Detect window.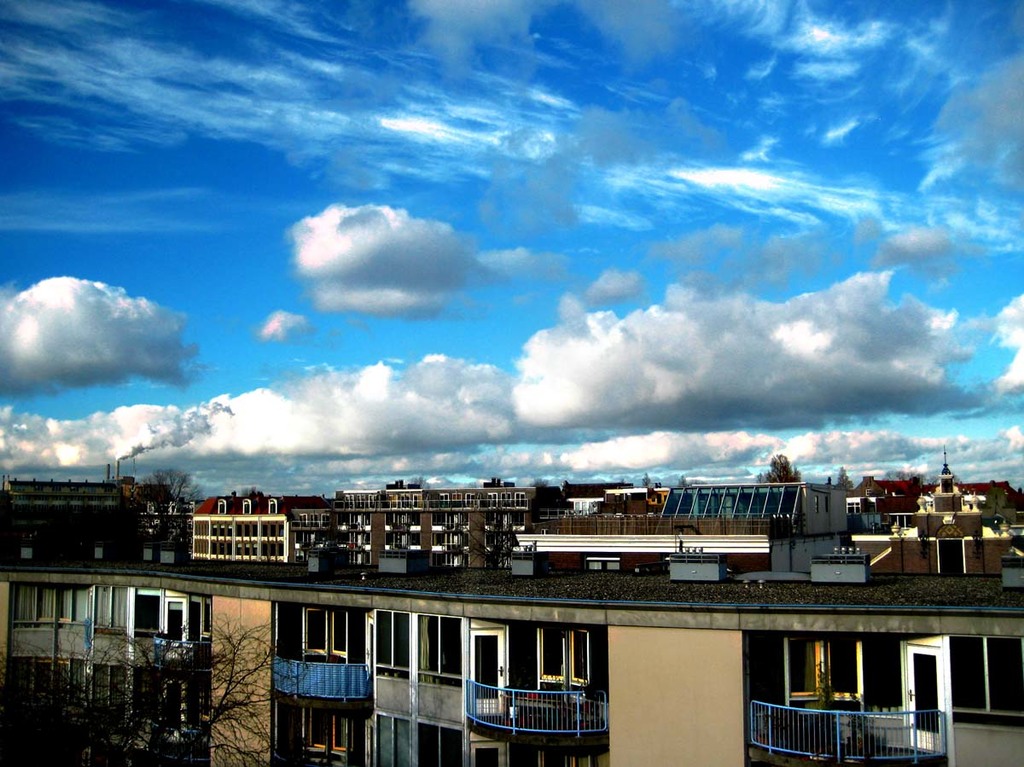
Detected at bbox=[152, 503, 172, 513].
